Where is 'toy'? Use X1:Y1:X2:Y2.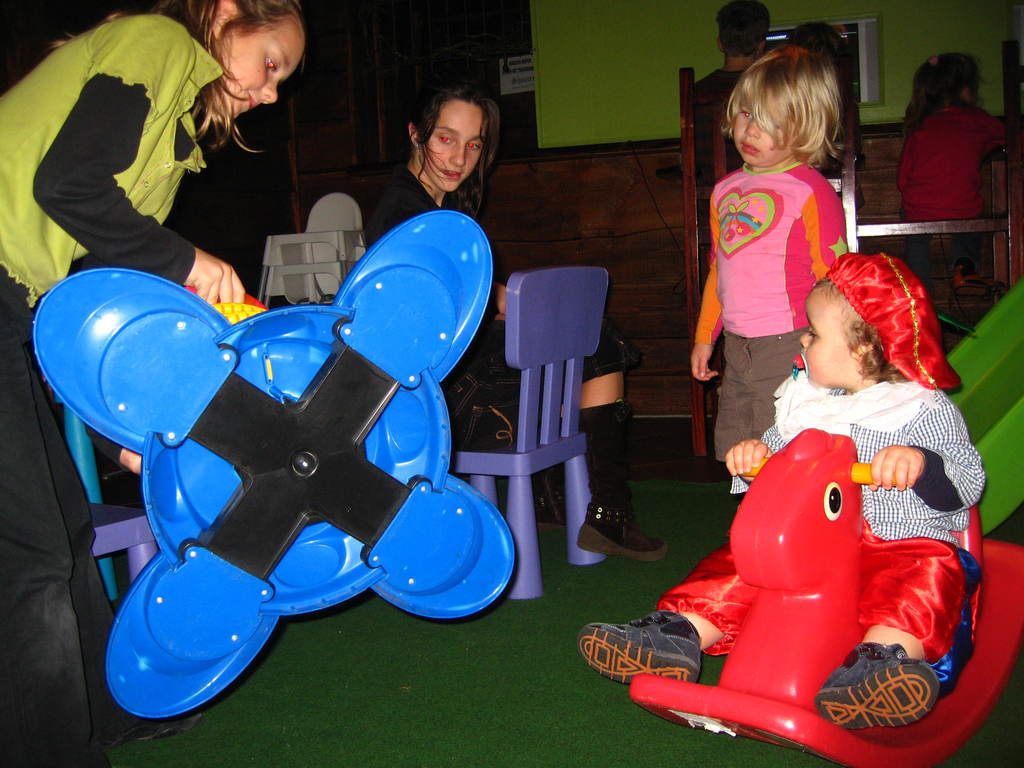
451:264:606:600.
